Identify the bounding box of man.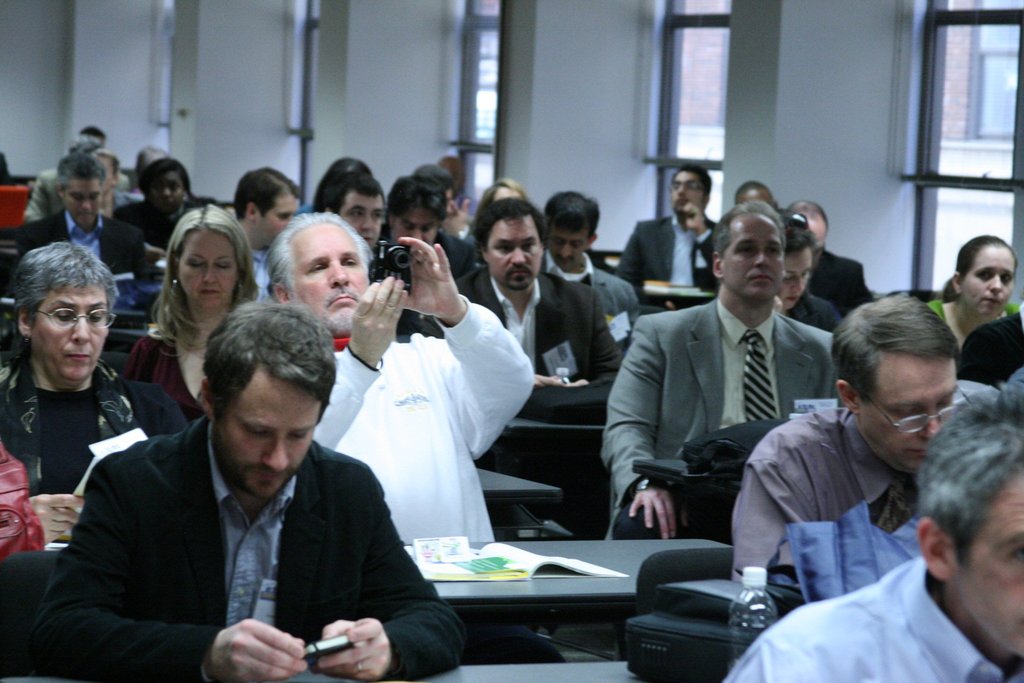
<box>12,159,156,265</box>.
